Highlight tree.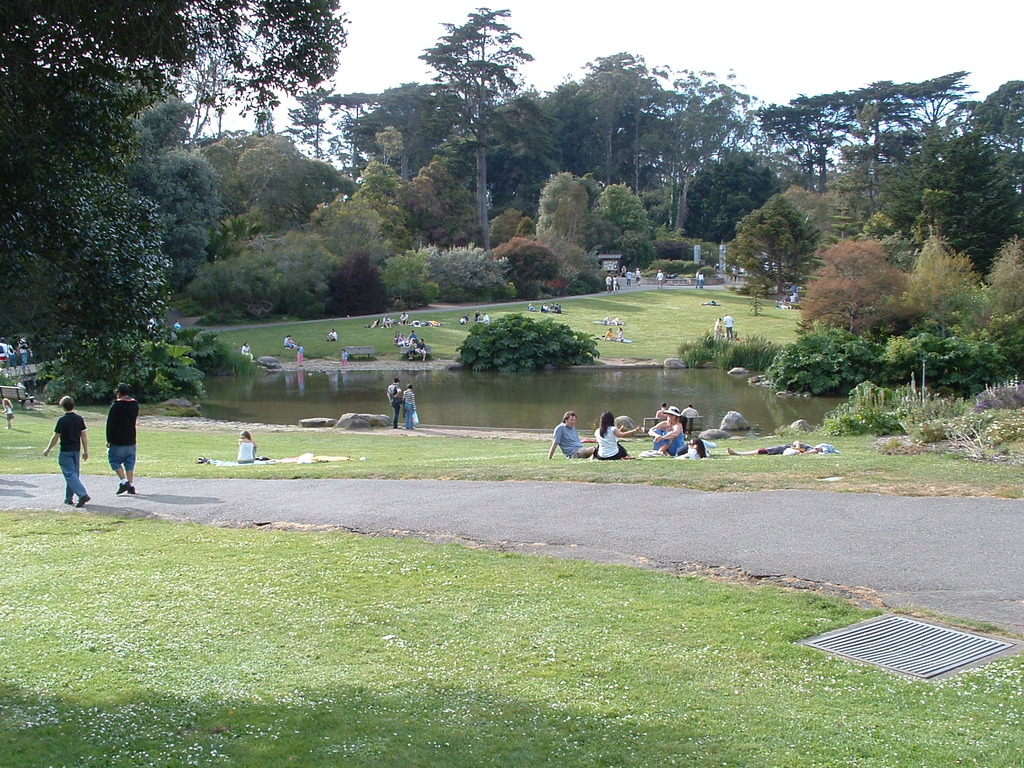
Highlighted region: bbox=[158, 223, 349, 331].
